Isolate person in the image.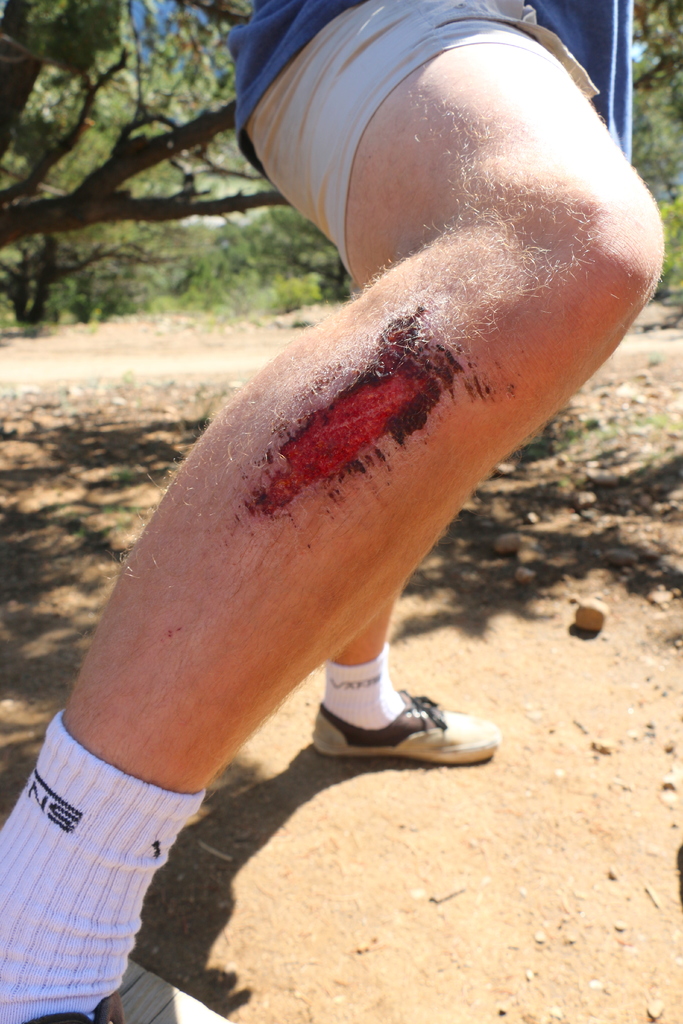
Isolated region: l=0, t=0, r=668, b=1023.
